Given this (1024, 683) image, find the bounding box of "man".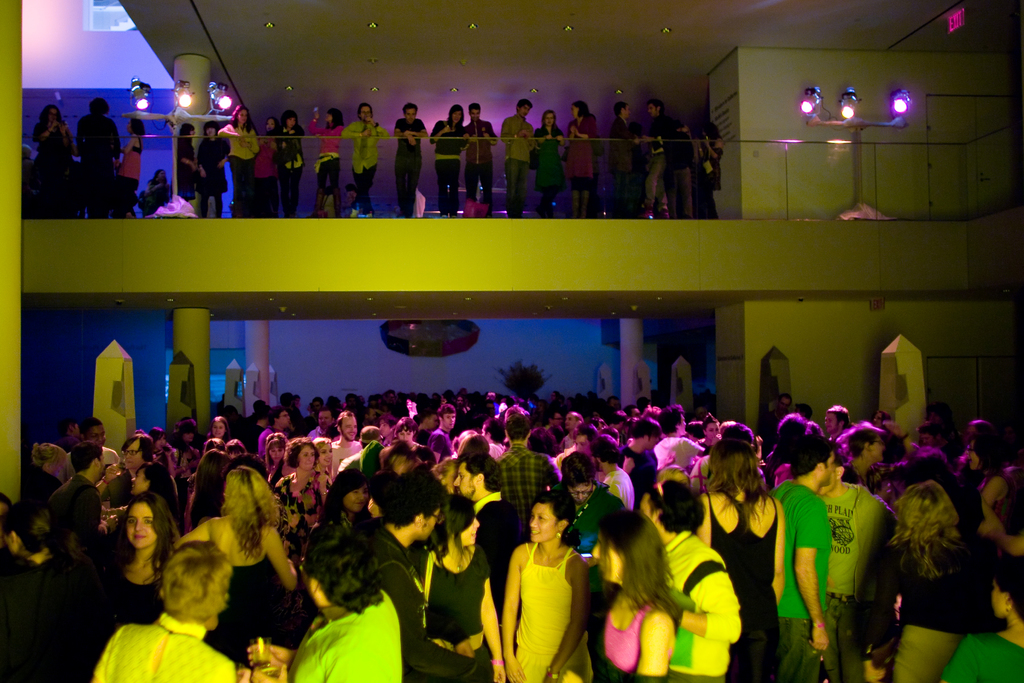
select_region(461, 101, 497, 218).
